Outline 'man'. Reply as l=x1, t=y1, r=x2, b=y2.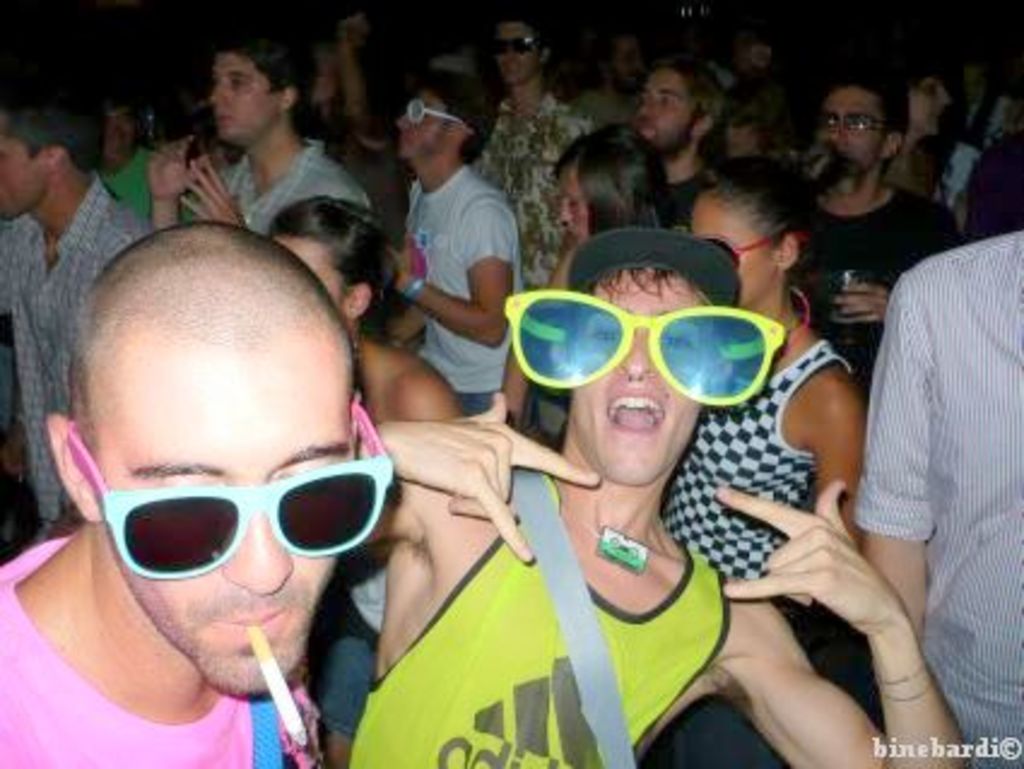
l=369, t=217, r=971, b=767.
